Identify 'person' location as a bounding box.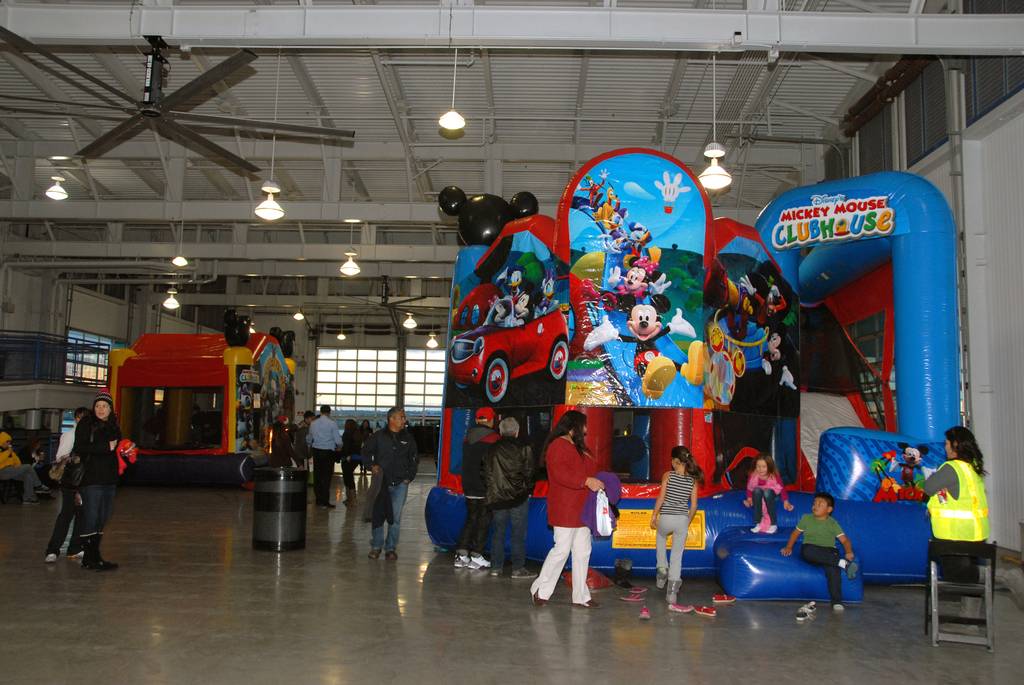
651:449:705:609.
